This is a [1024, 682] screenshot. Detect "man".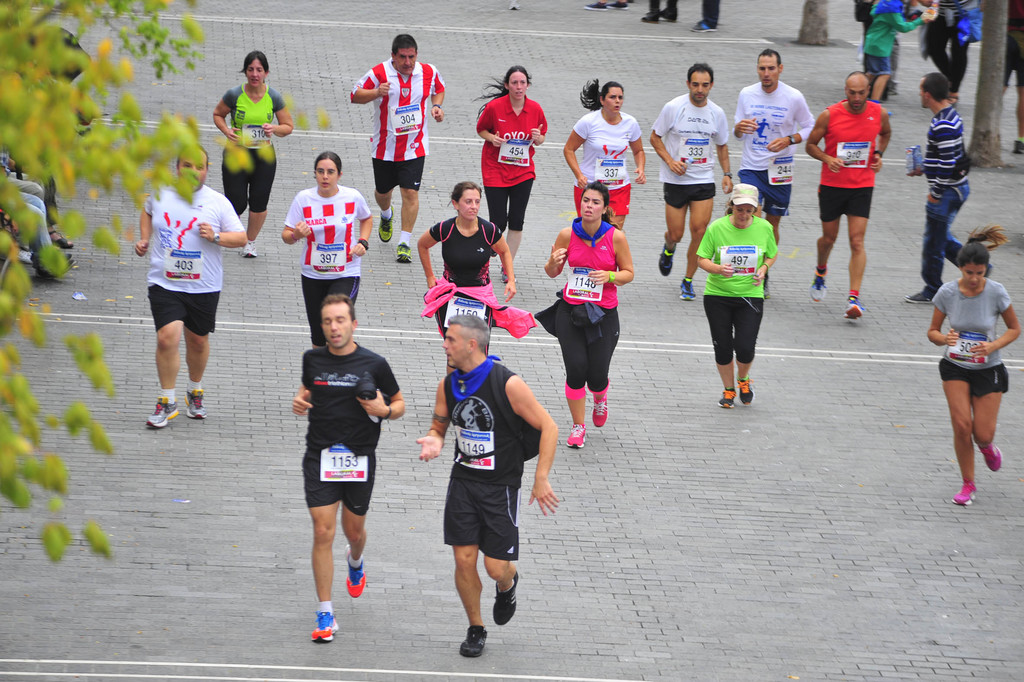
<region>419, 285, 547, 646</region>.
